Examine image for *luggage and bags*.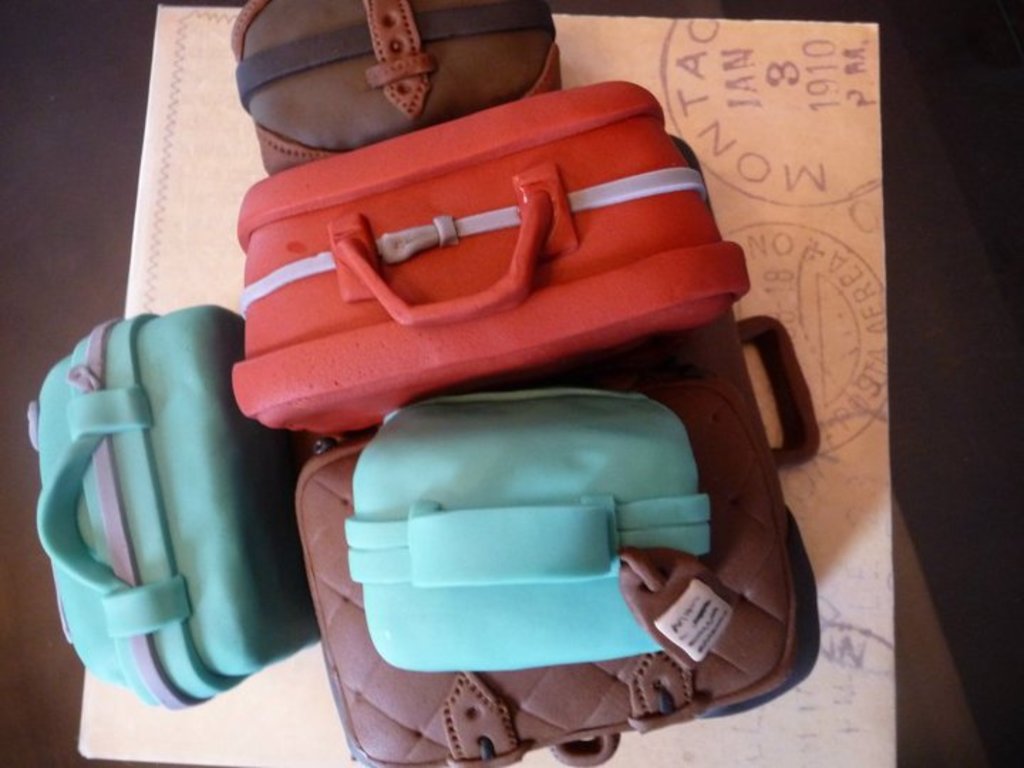
Examination result: box(300, 321, 822, 767).
